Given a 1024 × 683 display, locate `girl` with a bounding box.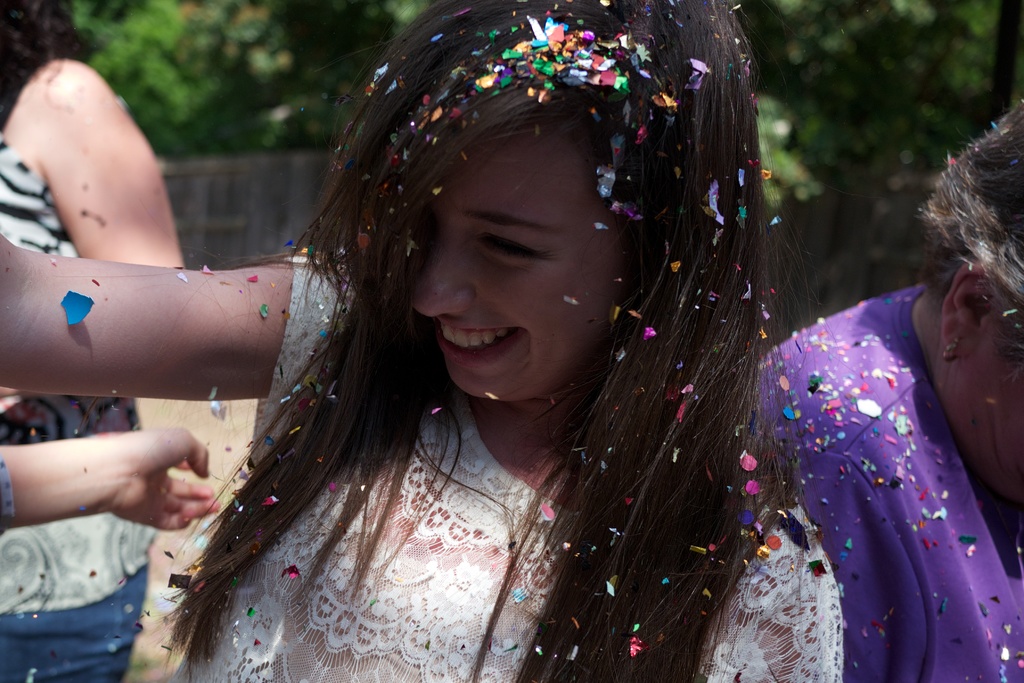
Located: 1 0 853 682.
